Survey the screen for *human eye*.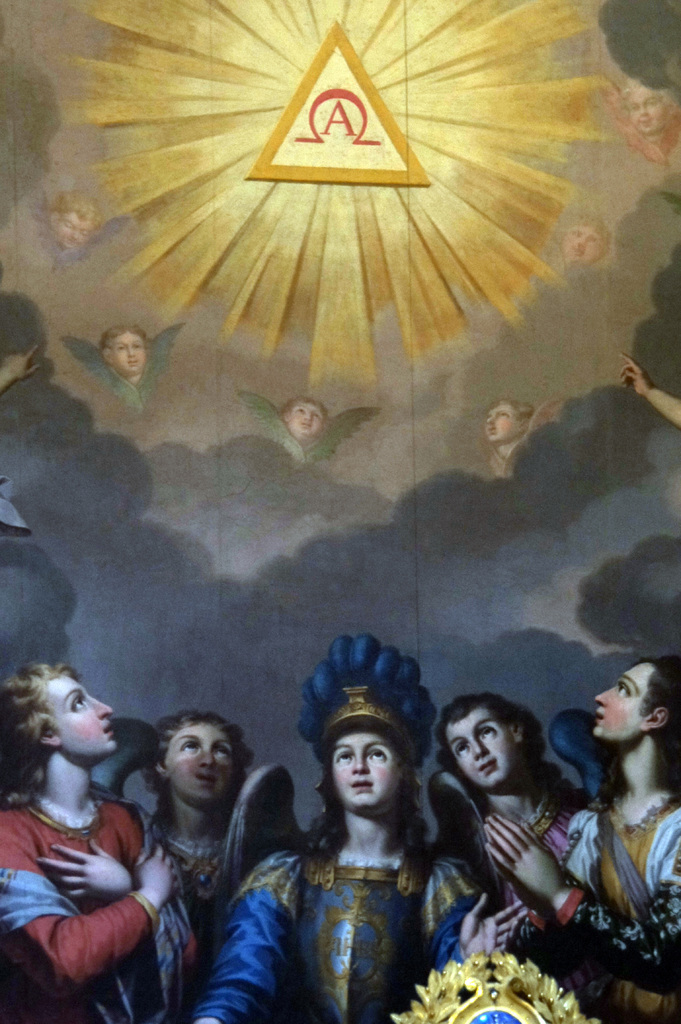
Survey found: bbox(312, 413, 323, 420).
